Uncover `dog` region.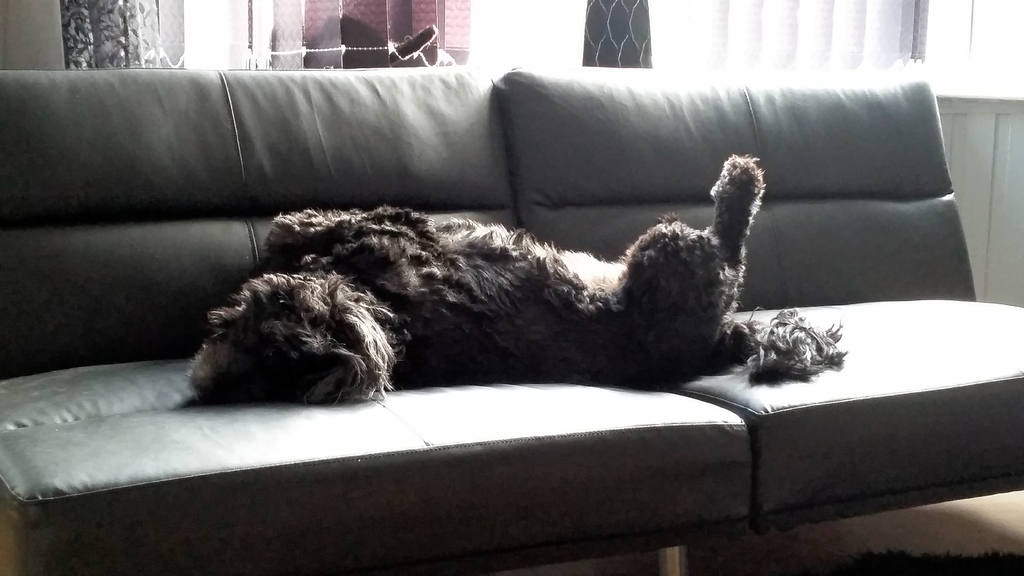
Uncovered: [x1=180, y1=152, x2=851, y2=404].
